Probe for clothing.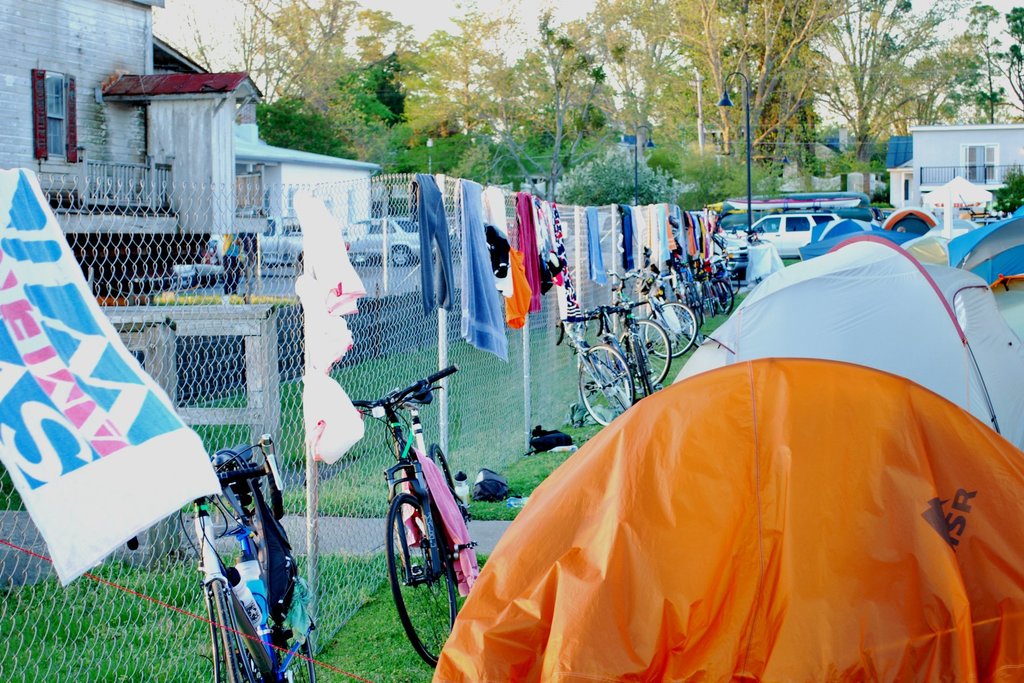
Probe result: l=412, t=172, r=453, b=315.
